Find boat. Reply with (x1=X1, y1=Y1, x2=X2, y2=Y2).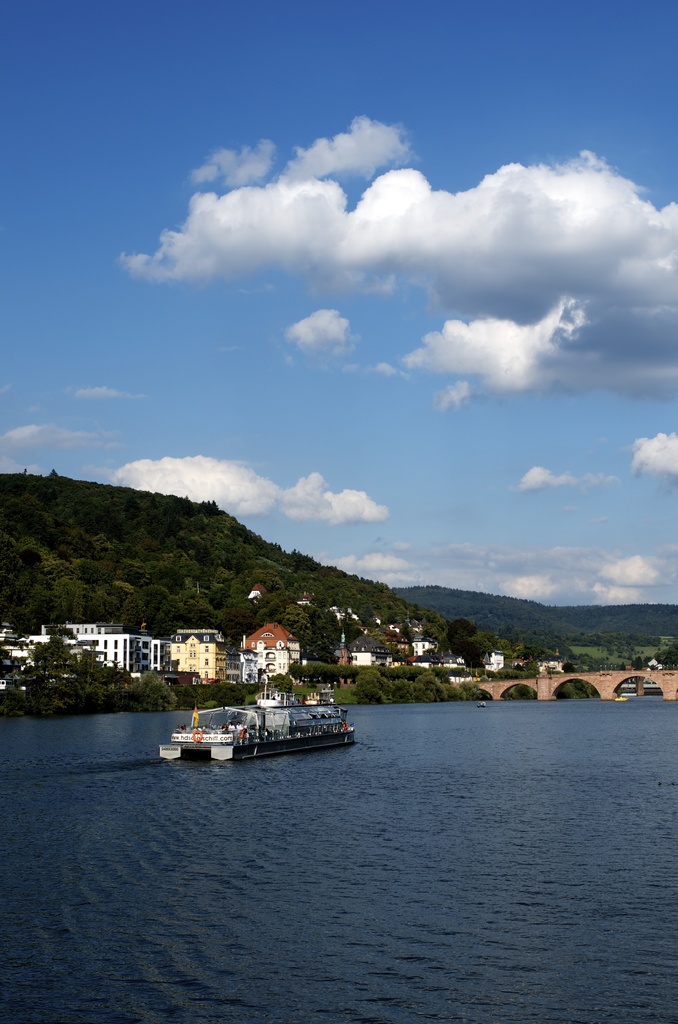
(x1=477, y1=703, x2=488, y2=708).
